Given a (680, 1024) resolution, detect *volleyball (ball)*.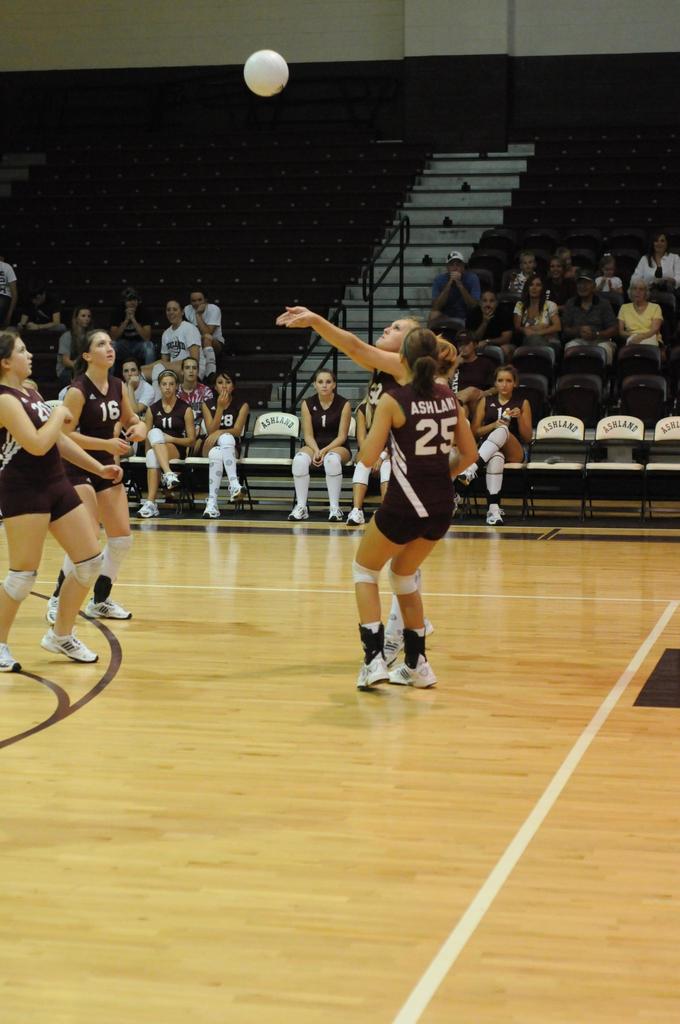
BBox(245, 48, 292, 97).
